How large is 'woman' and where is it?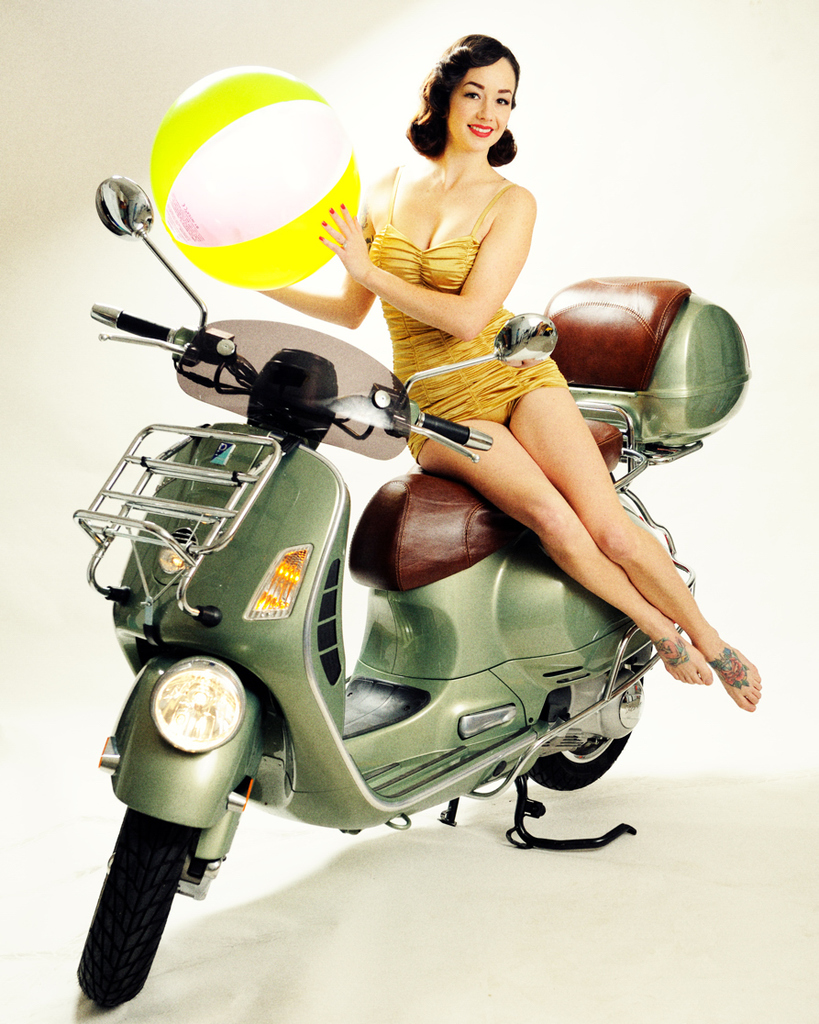
Bounding box: 172/35/761/714.
